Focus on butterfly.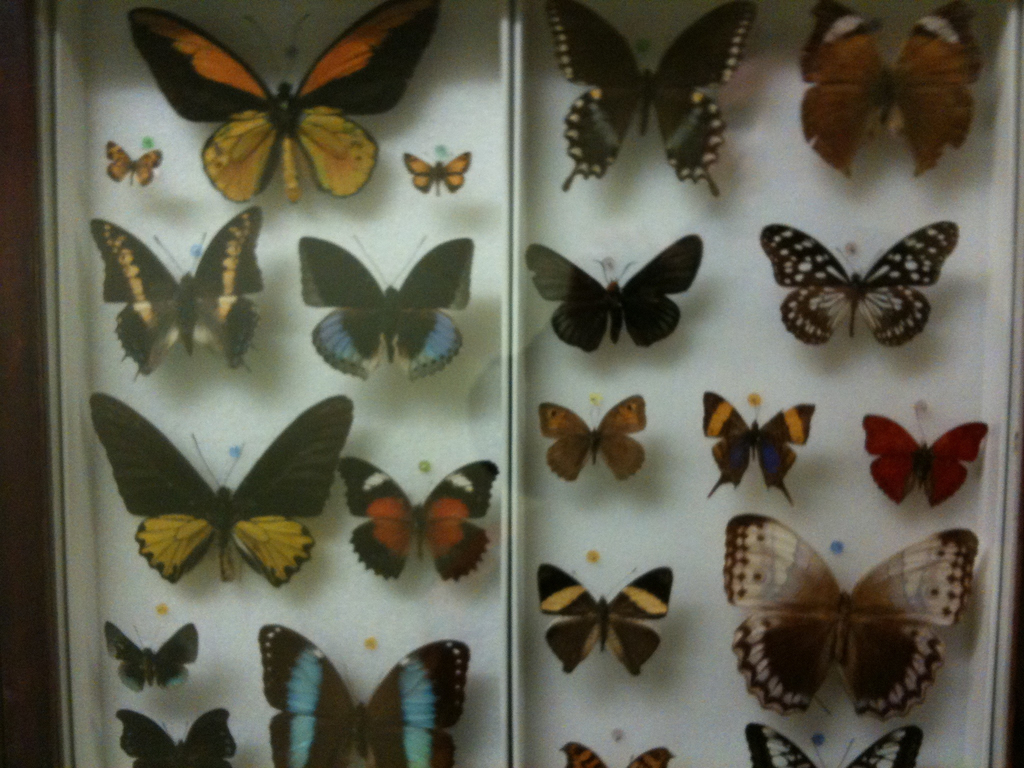
Focused at x1=708 y1=392 x2=816 y2=507.
